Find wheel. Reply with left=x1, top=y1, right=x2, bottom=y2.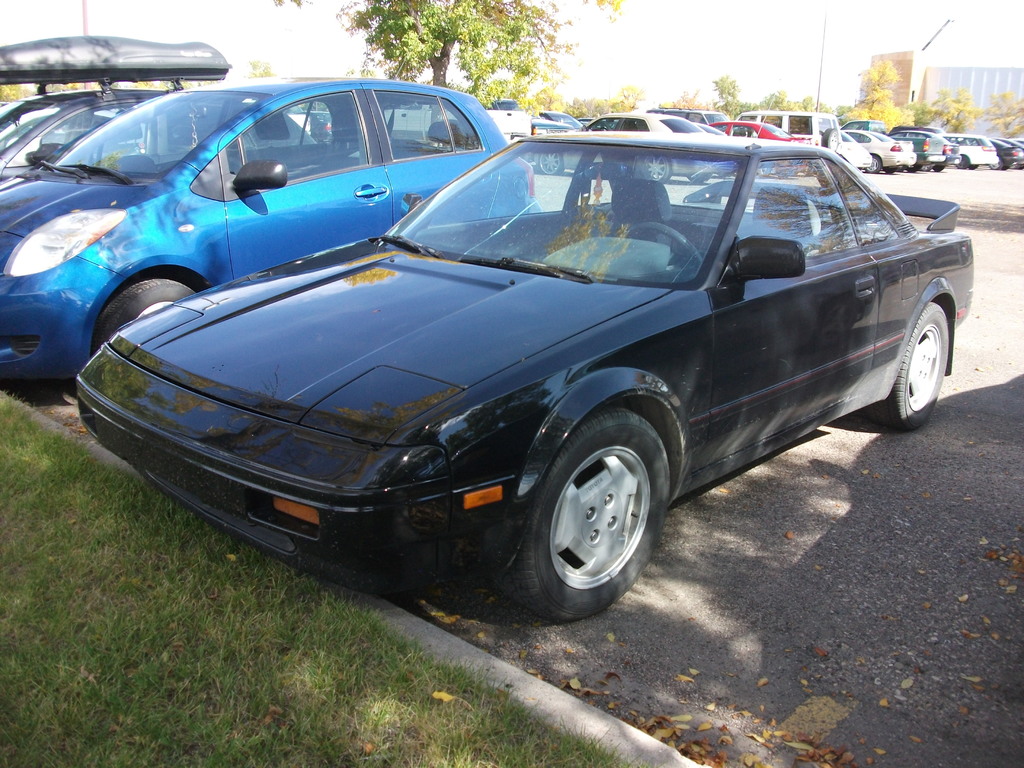
left=868, top=299, right=950, bottom=427.
